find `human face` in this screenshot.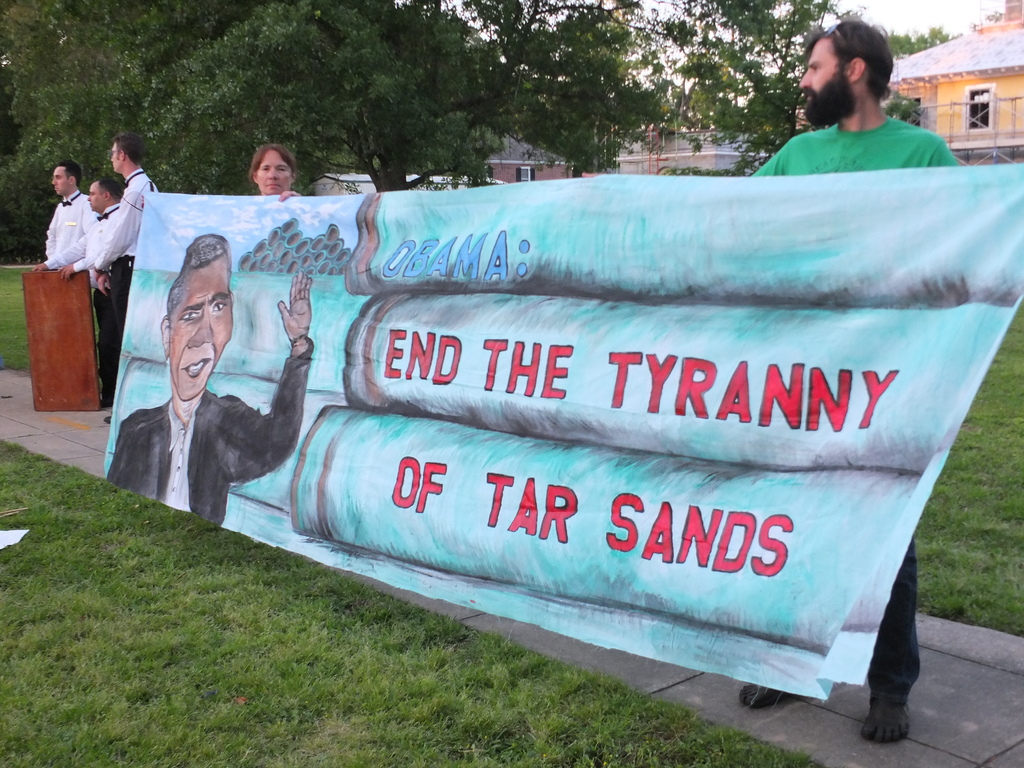
The bounding box for `human face` is bbox(89, 182, 103, 204).
